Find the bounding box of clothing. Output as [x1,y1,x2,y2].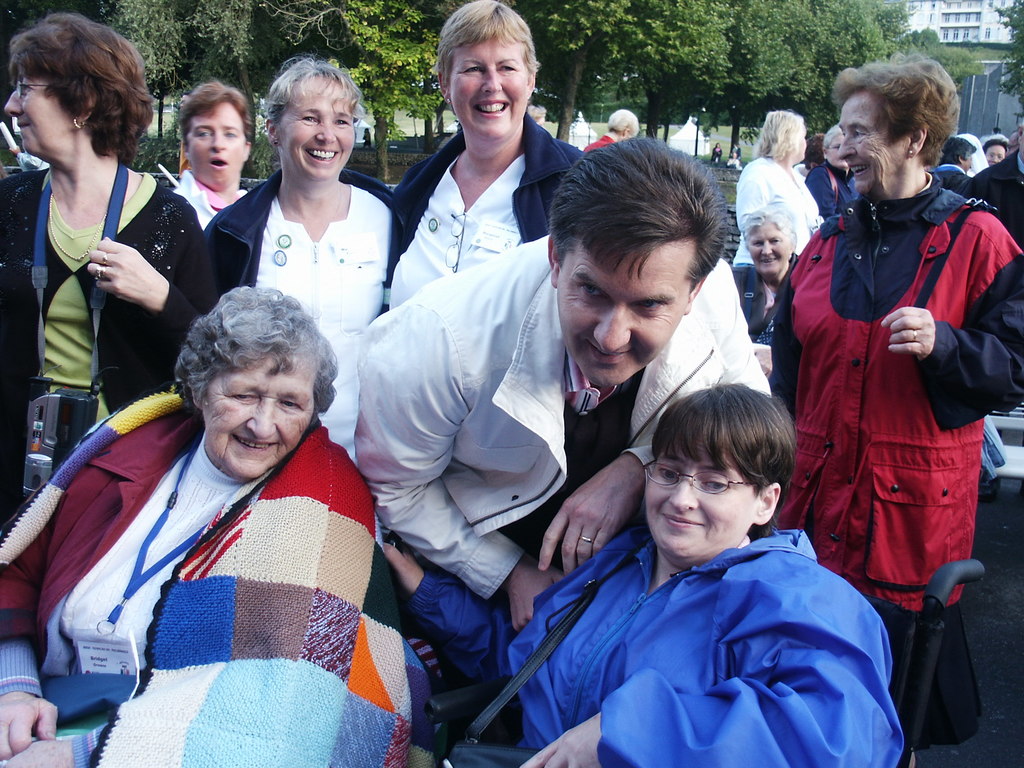
[200,163,437,466].
